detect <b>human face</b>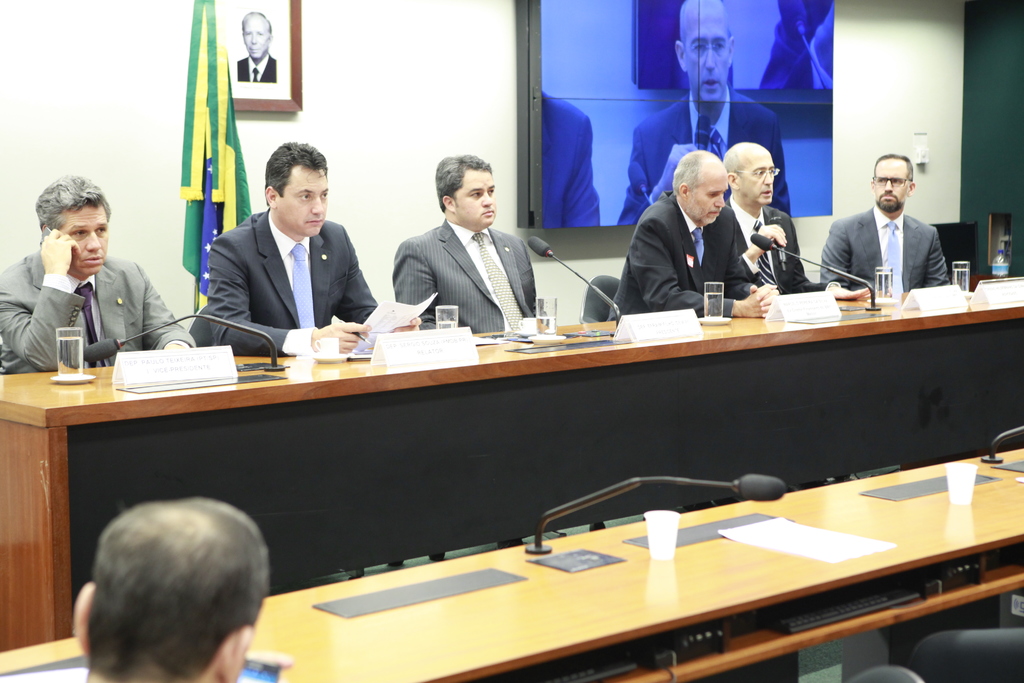
(left=741, top=151, right=774, bottom=202)
